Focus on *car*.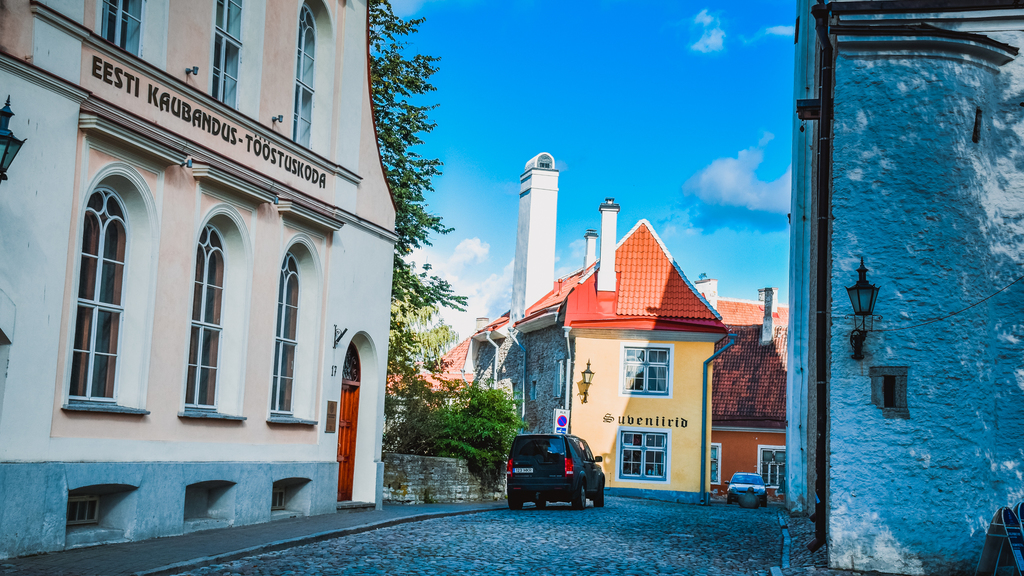
Focused at pyautogui.locateOnScreen(508, 434, 605, 507).
